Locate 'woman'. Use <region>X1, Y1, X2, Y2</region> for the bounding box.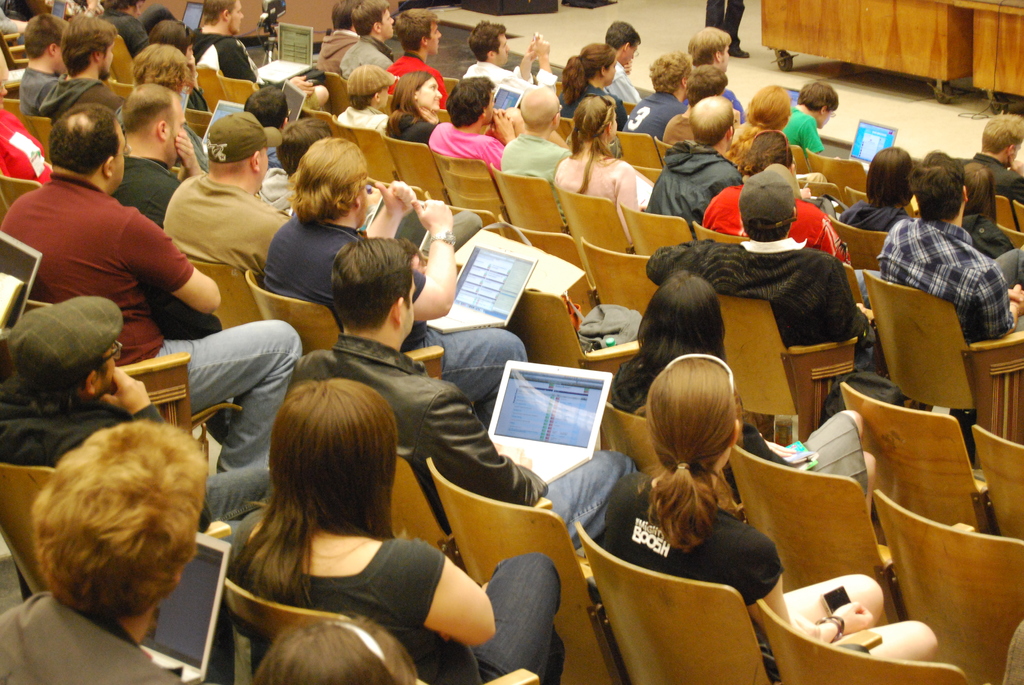
<region>0, 402, 221, 684</region>.
